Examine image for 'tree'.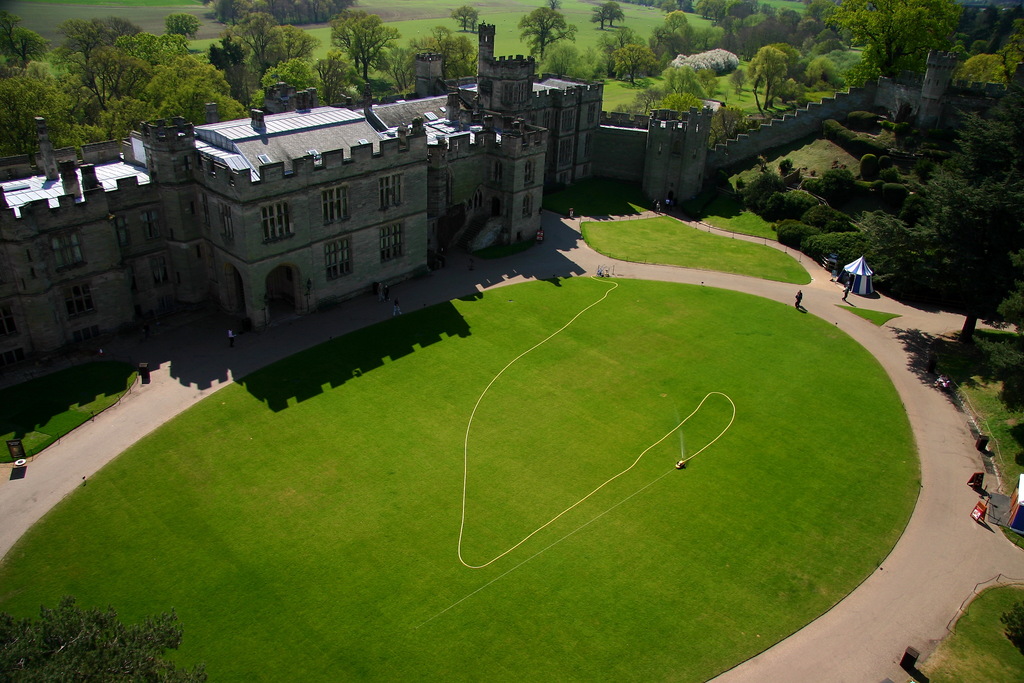
Examination result: 915,92,1012,324.
